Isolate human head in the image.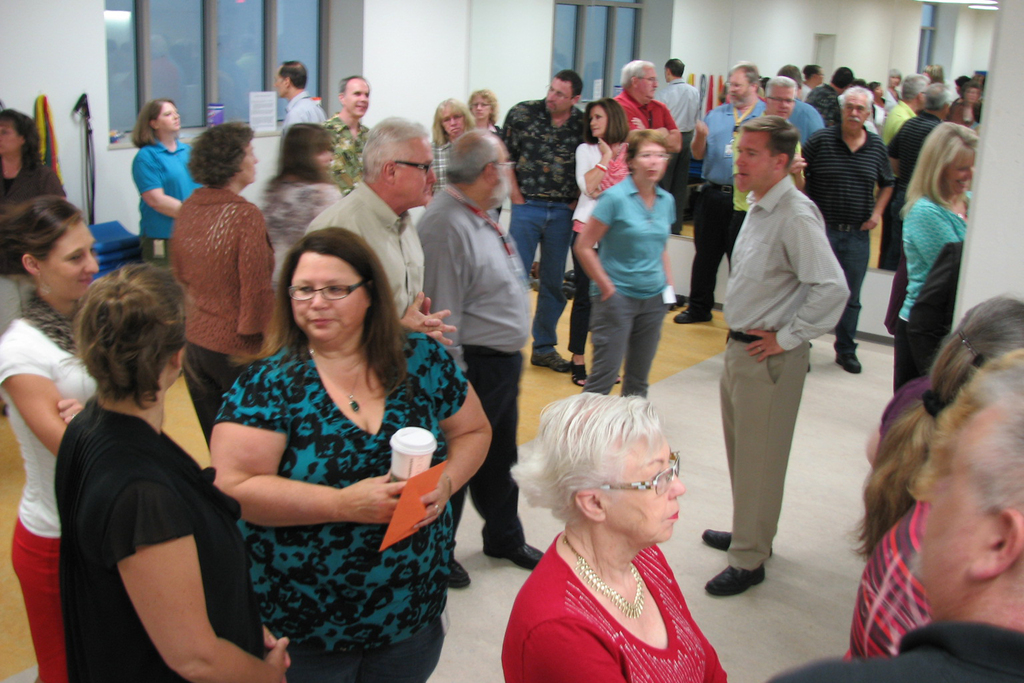
Isolated region: select_region(625, 129, 669, 184).
